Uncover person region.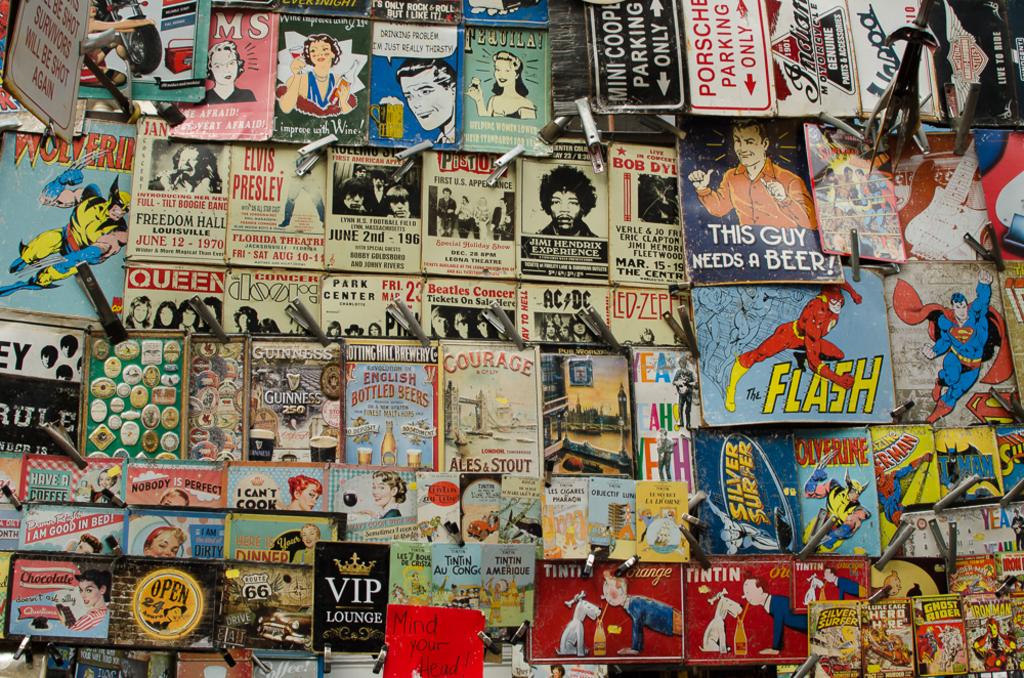
Uncovered: <bbox>598, 562, 683, 655</bbox>.
